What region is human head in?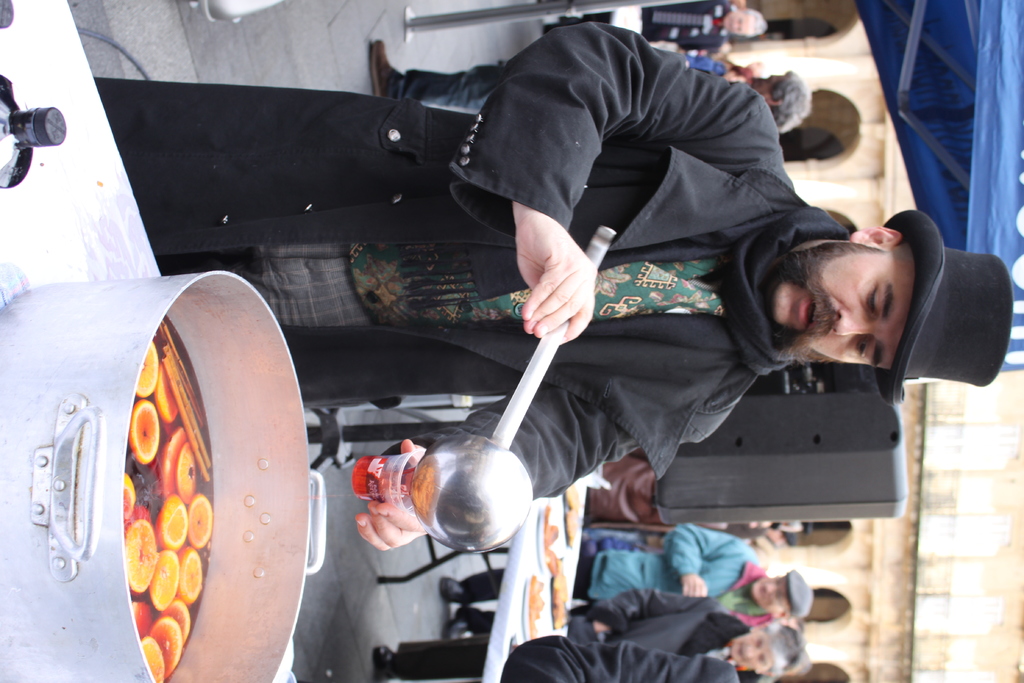
detection(742, 74, 808, 131).
